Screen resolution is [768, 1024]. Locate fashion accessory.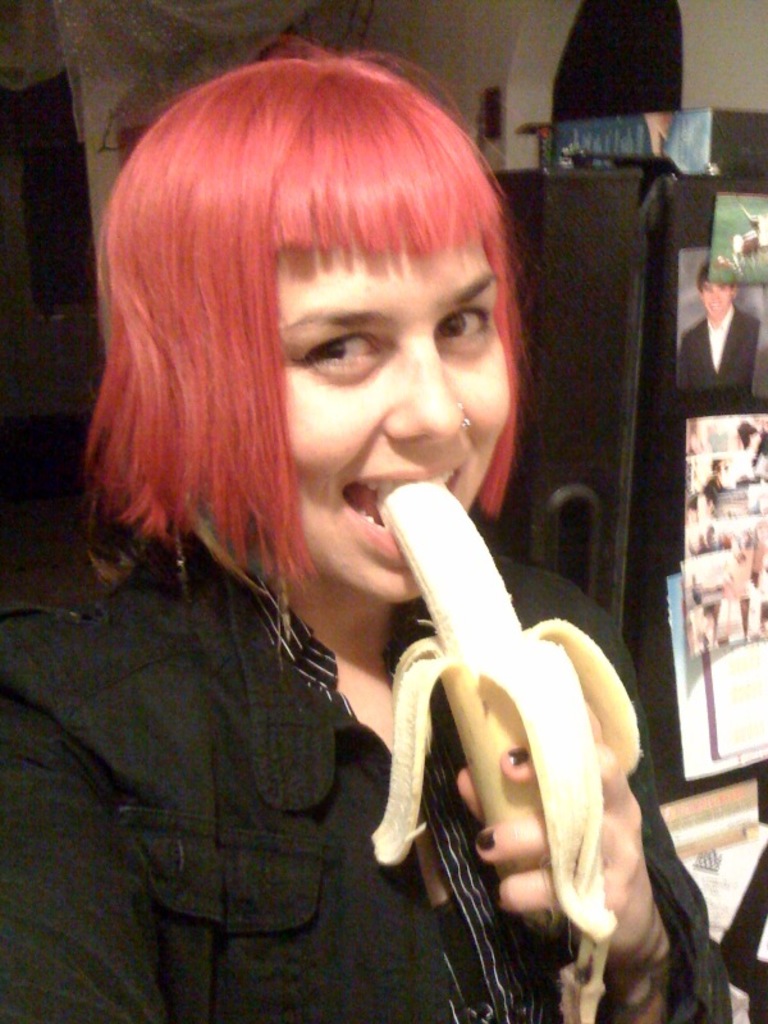
detection(453, 403, 479, 433).
